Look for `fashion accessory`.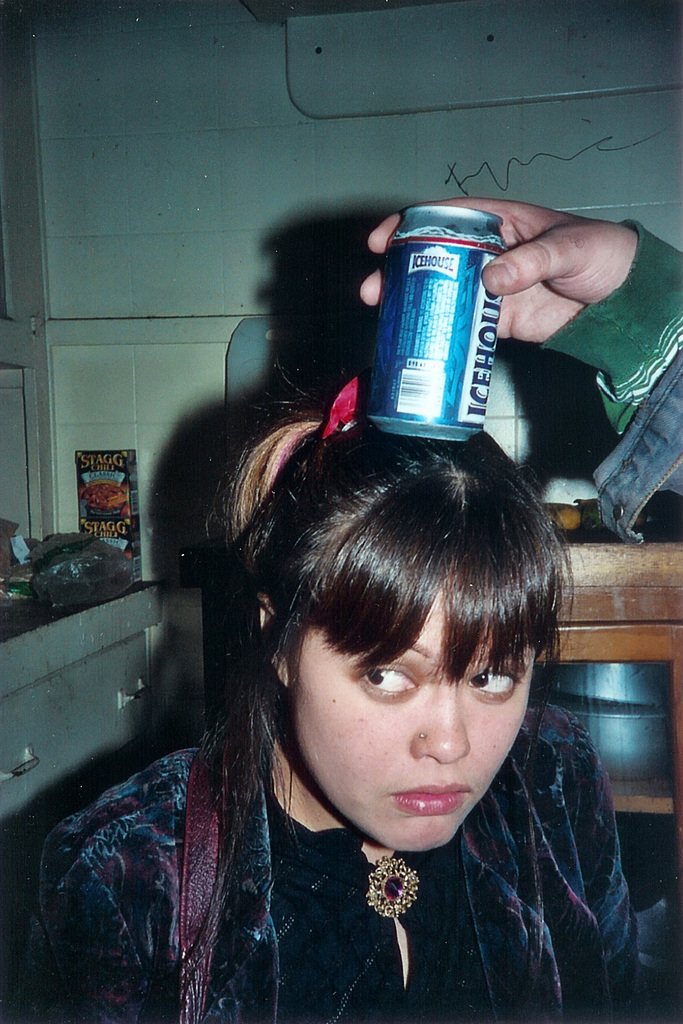
Found: {"x1": 318, "y1": 375, "x2": 360, "y2": 435}.
